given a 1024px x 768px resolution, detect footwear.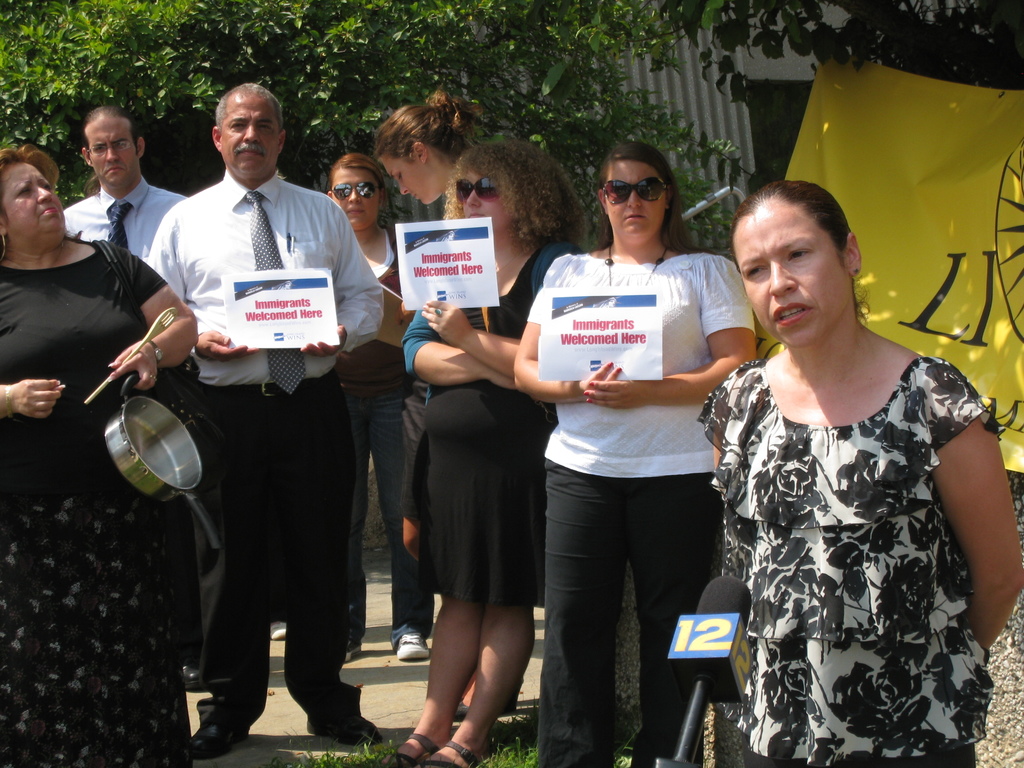
(x1=182, y1=664, x2=207, y2=691).
